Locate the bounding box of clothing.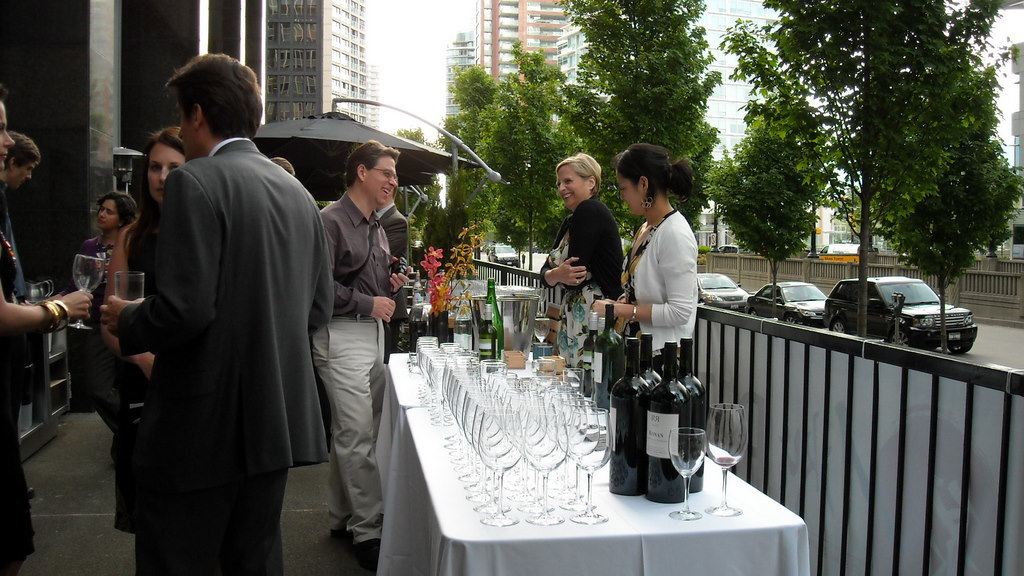
Bounding box: x1=116, y1=134, x2=326, y2=575.
